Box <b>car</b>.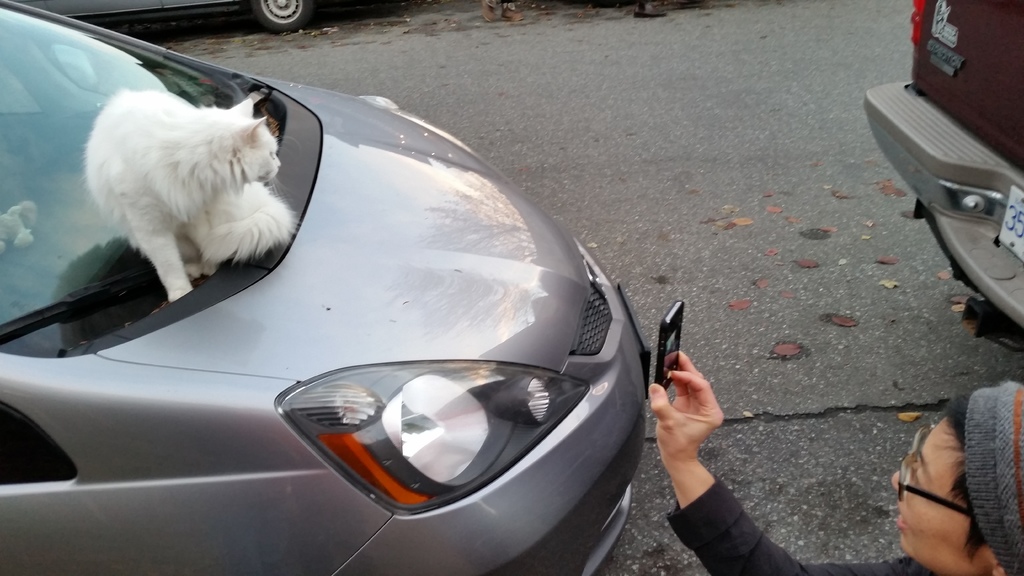
{"x1": 0, "y1": 1, "x2": 652, "y2": 575}.
